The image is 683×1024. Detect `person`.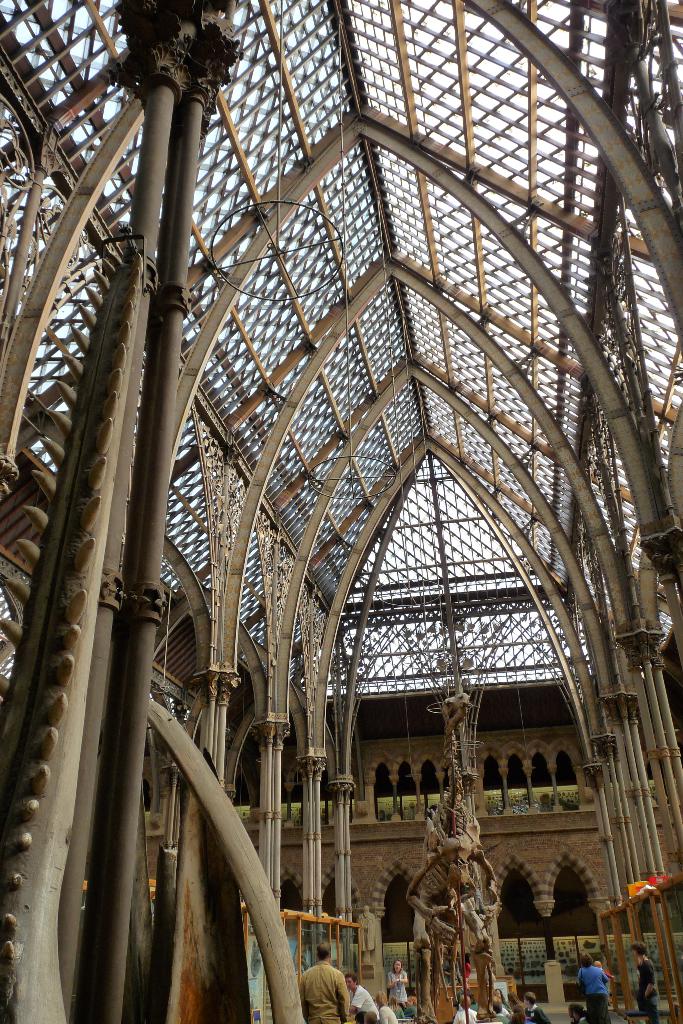
Detection: Rect(511, 995, 525, 1023).
